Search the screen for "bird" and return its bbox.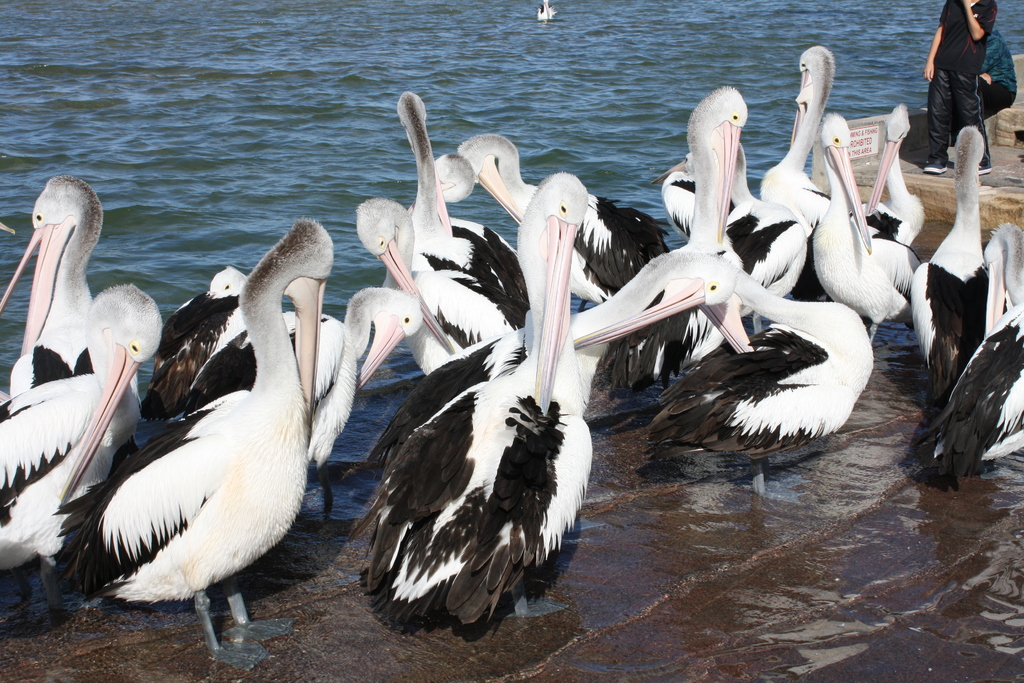
Found: 0:283:163:617.
